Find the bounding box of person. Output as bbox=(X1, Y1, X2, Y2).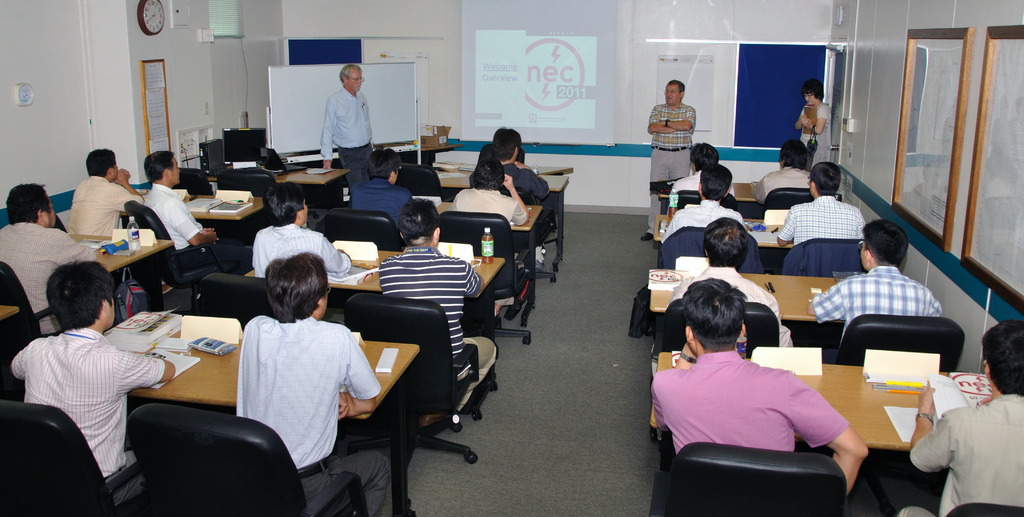
bbox=(322, 64, 373, 186).
